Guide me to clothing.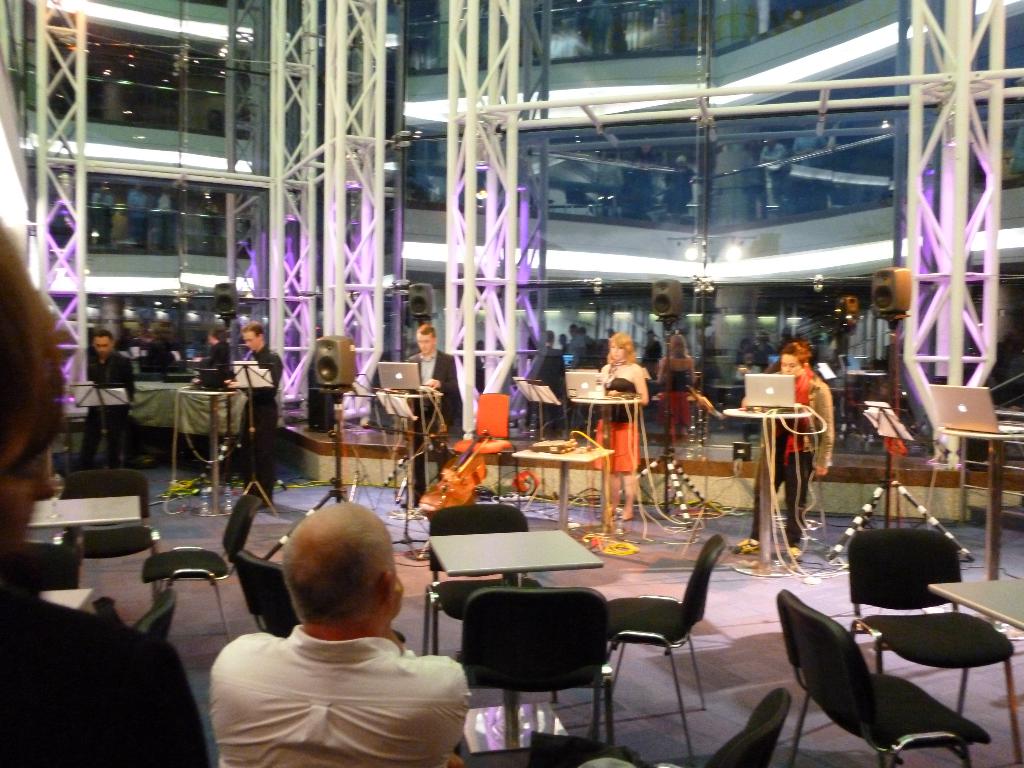
Guidance: pyautogui.locateOnScreen(202, 342, 240, 394).
